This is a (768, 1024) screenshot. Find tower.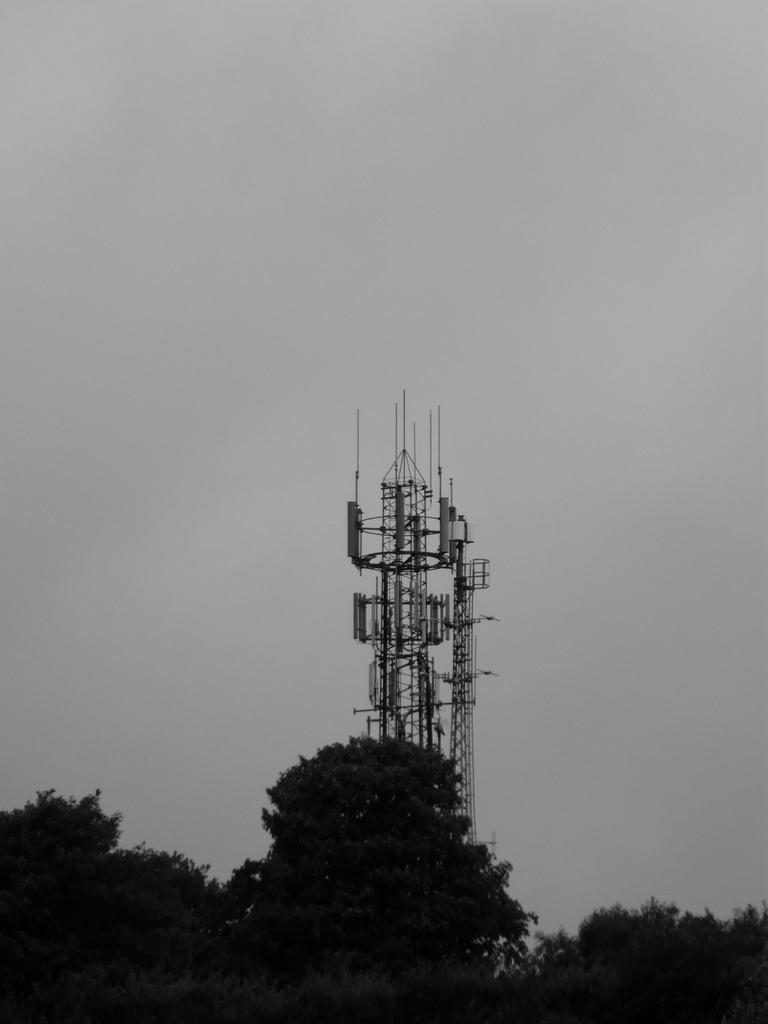
Bounding box: left=284, top=461, right=522, bottom=902.
